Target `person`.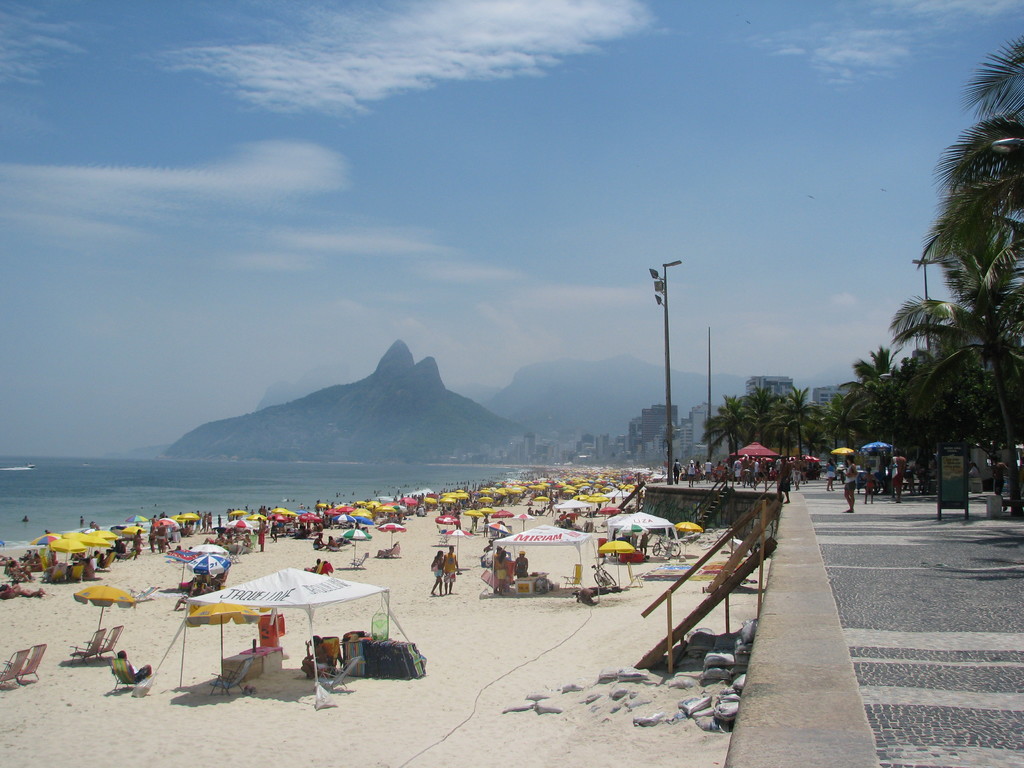
Target region: 485/538/495/554.
